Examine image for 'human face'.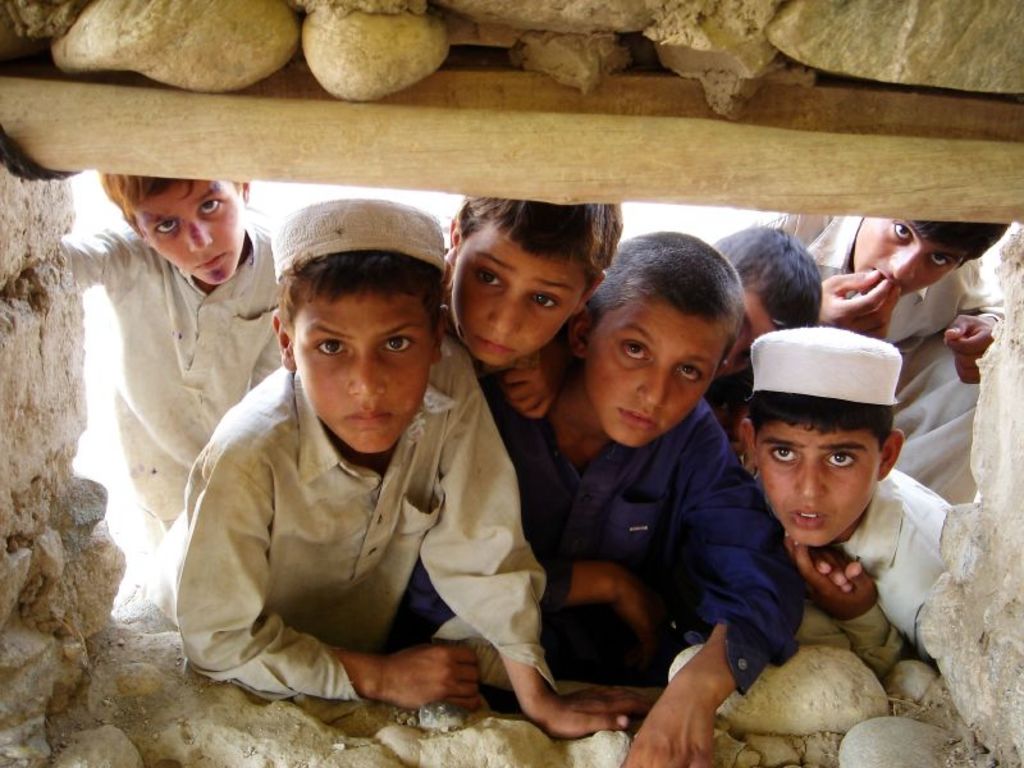
Examination result: <bbox>750, 428, 890, 550</bbox>.
